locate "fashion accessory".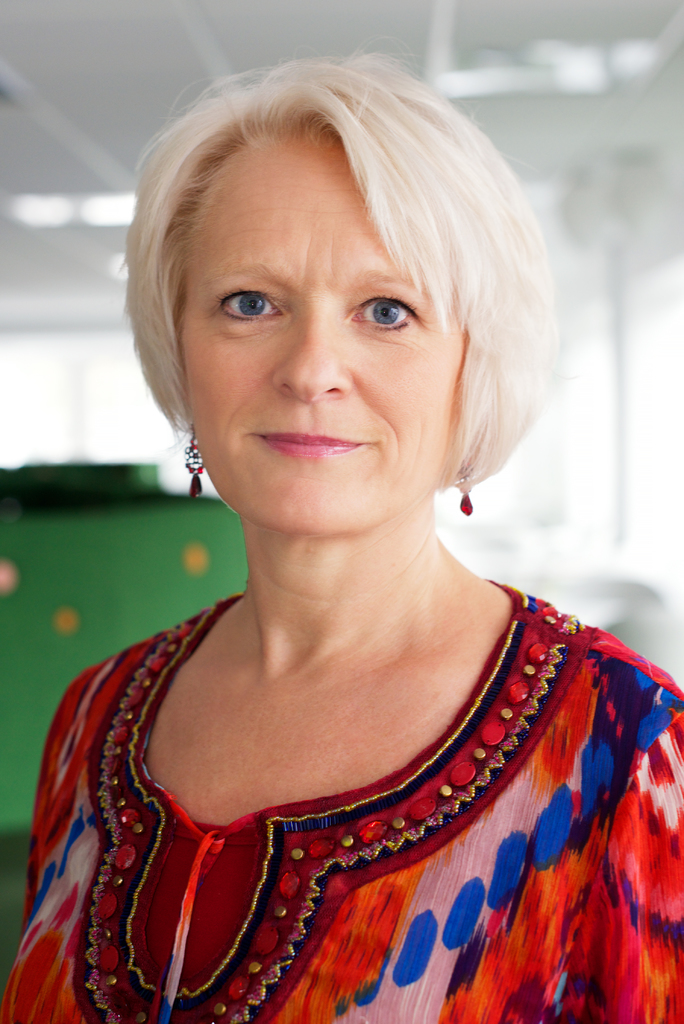
Bounding box: {"x1": 185, "y1": 430, "x2": 210, "y2": 495}.
